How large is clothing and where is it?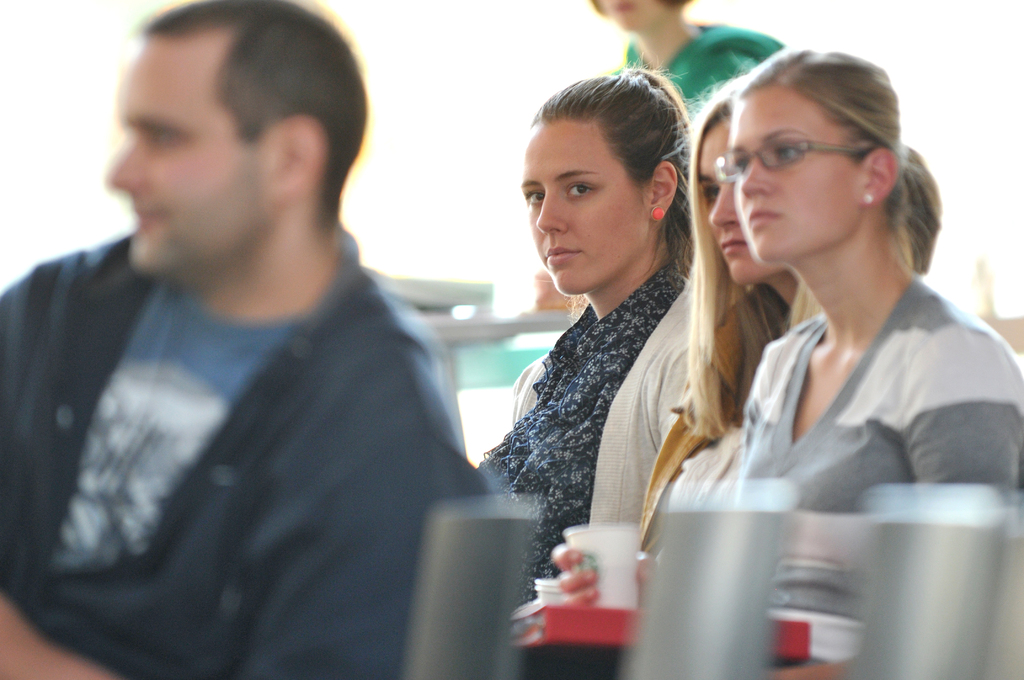
Bounding box: [x1=618, y1=294, x2=826, y2=611].
